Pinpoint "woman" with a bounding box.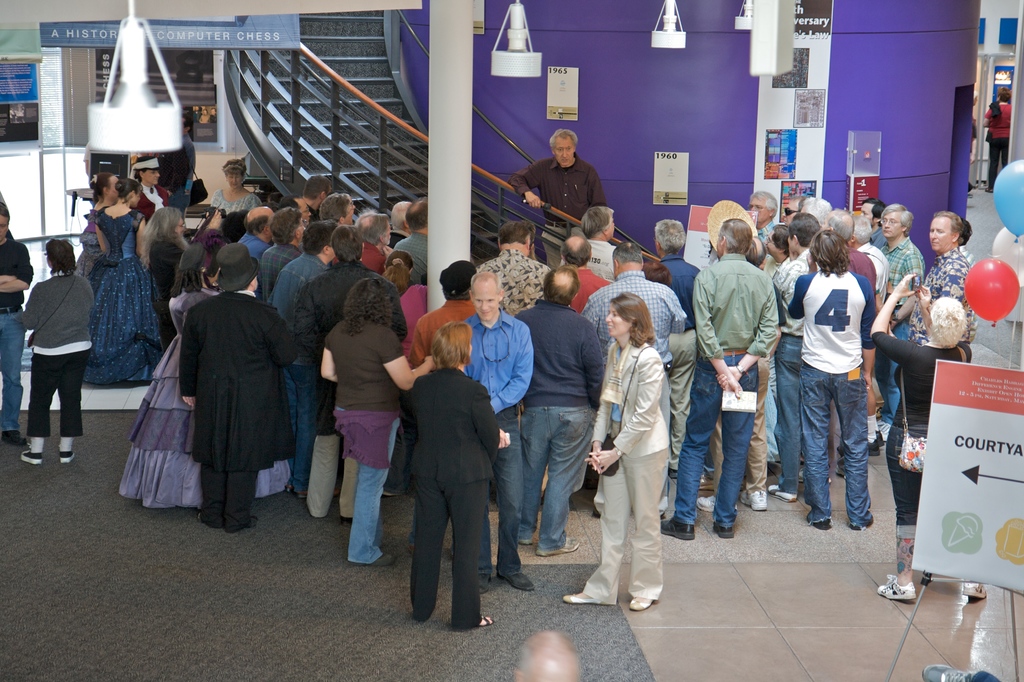
bbox(136, 202, 188, 259).
